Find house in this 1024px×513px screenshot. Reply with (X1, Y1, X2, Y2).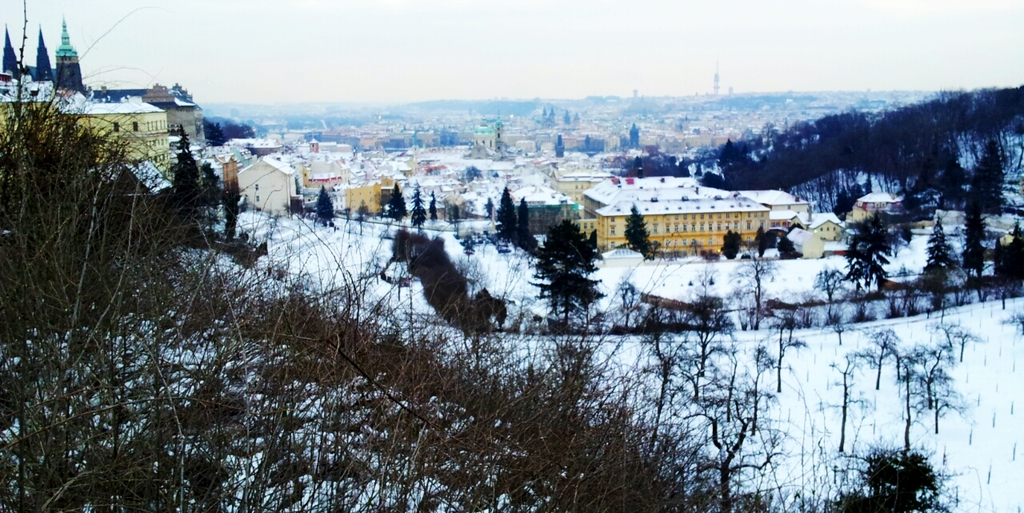
(593, 200, 770, 250).
